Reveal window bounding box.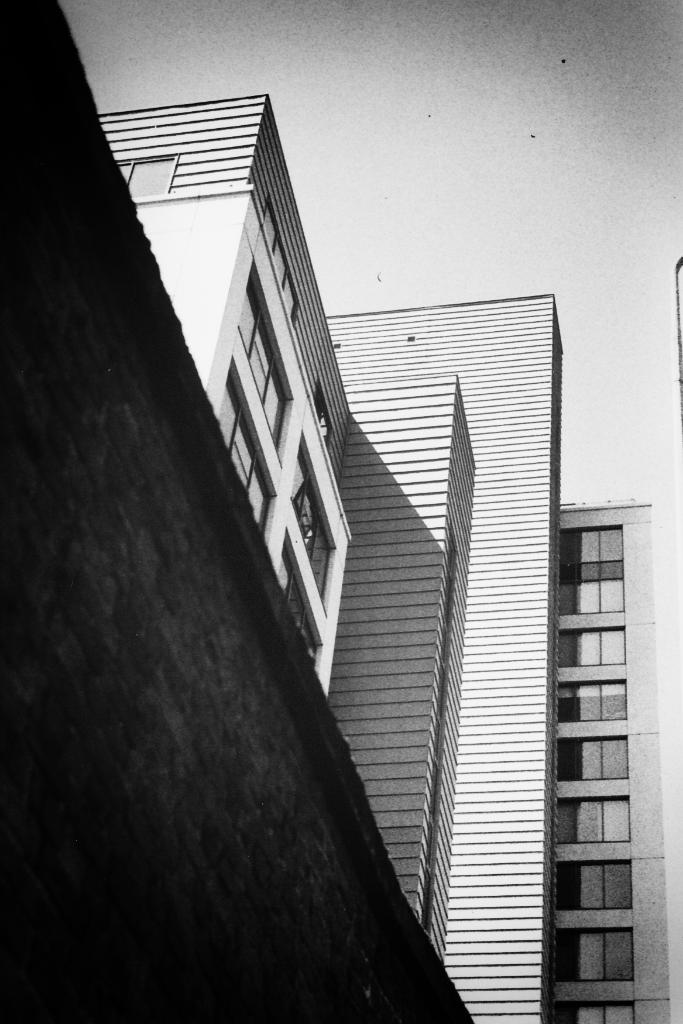
Revealed: box(554, 735, 636, 781).
